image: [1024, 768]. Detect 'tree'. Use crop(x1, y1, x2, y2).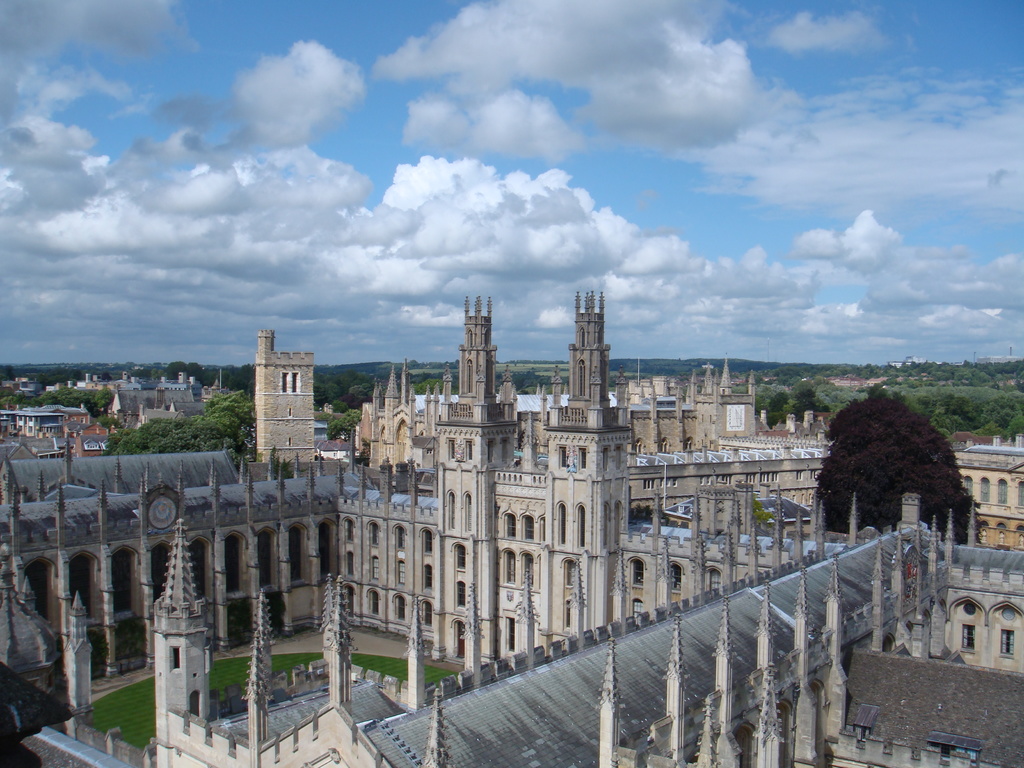
crop(337, 365, 349, 394).
